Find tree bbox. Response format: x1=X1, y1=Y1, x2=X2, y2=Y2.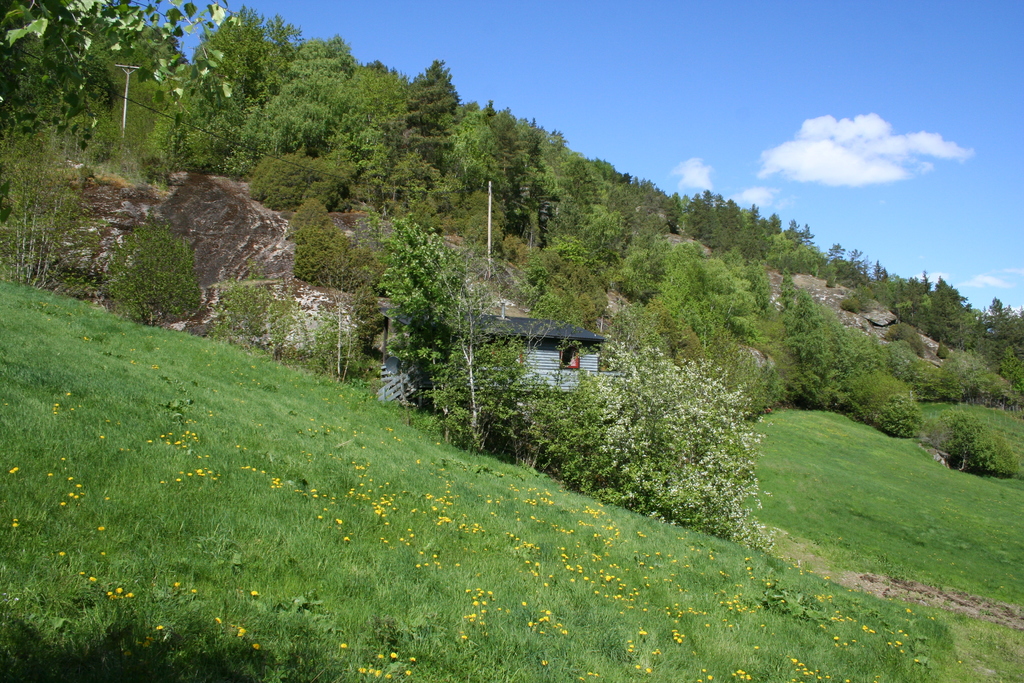
x1=787, y1=289, x2=906, y2=443.
